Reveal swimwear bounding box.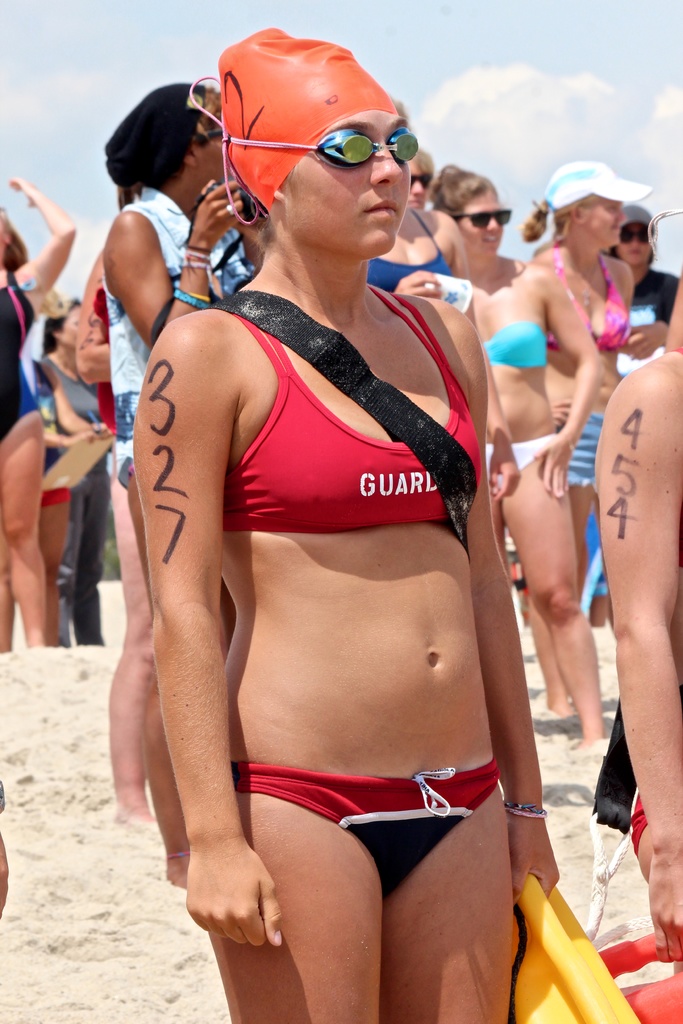
Revealed: crop(543, 242, 634, 352).
